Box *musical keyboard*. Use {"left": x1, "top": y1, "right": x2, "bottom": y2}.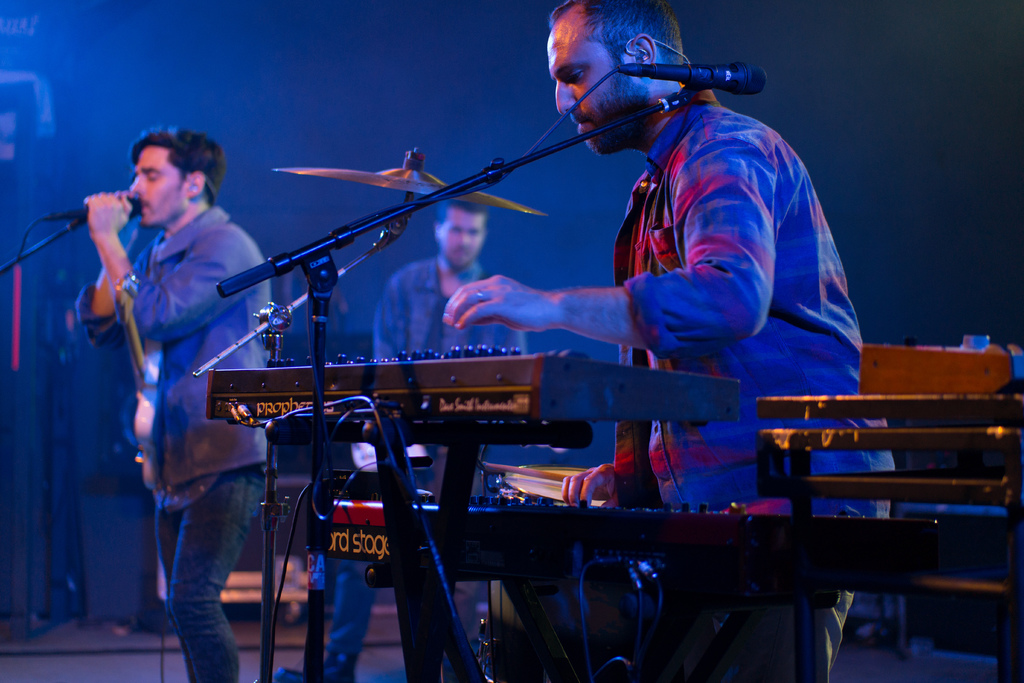
{"left": 195, "top": 347, "right": 747, "bottom": 425}.
